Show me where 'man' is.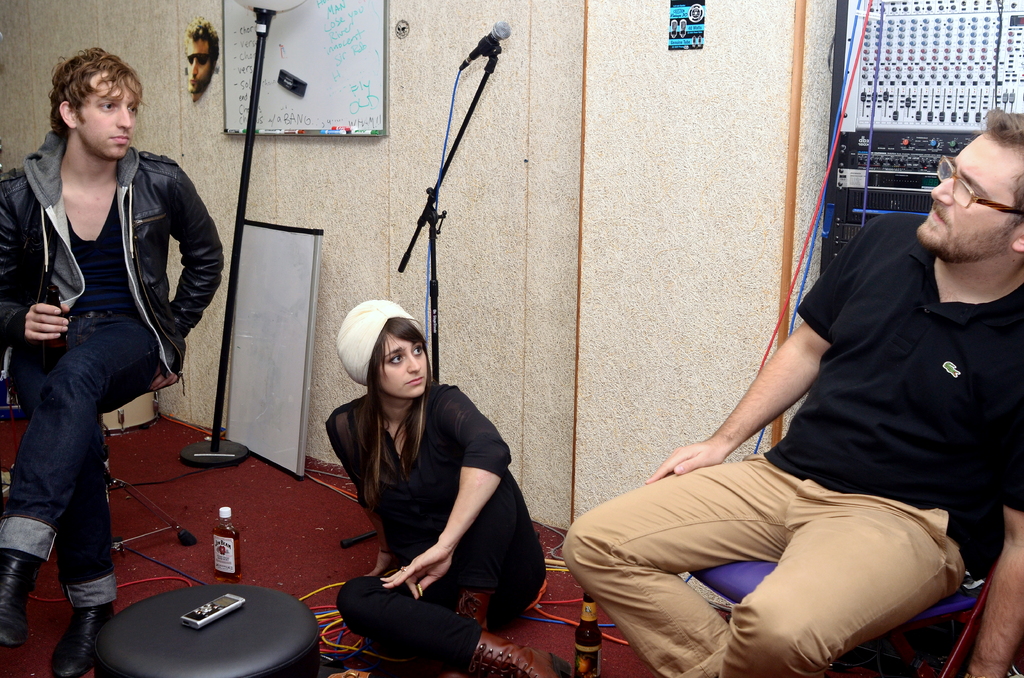
'man' is at [x1=0, y1=40, x2=225, y2=677].
